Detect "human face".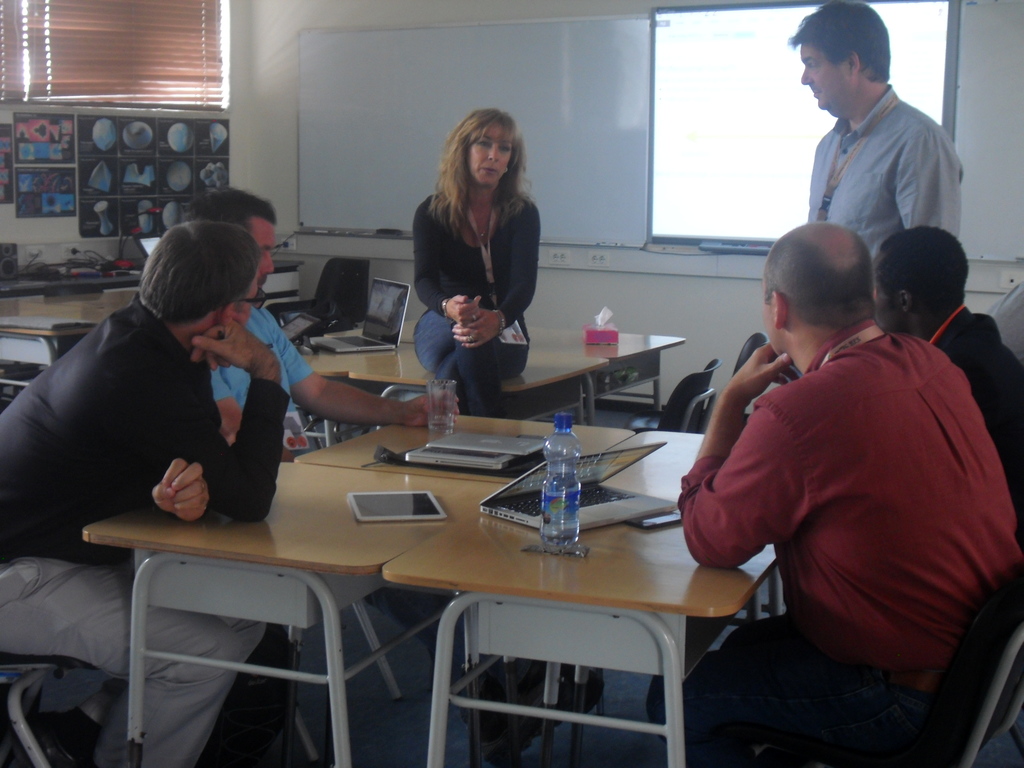
Detected at (227, 270, 257, 327).
